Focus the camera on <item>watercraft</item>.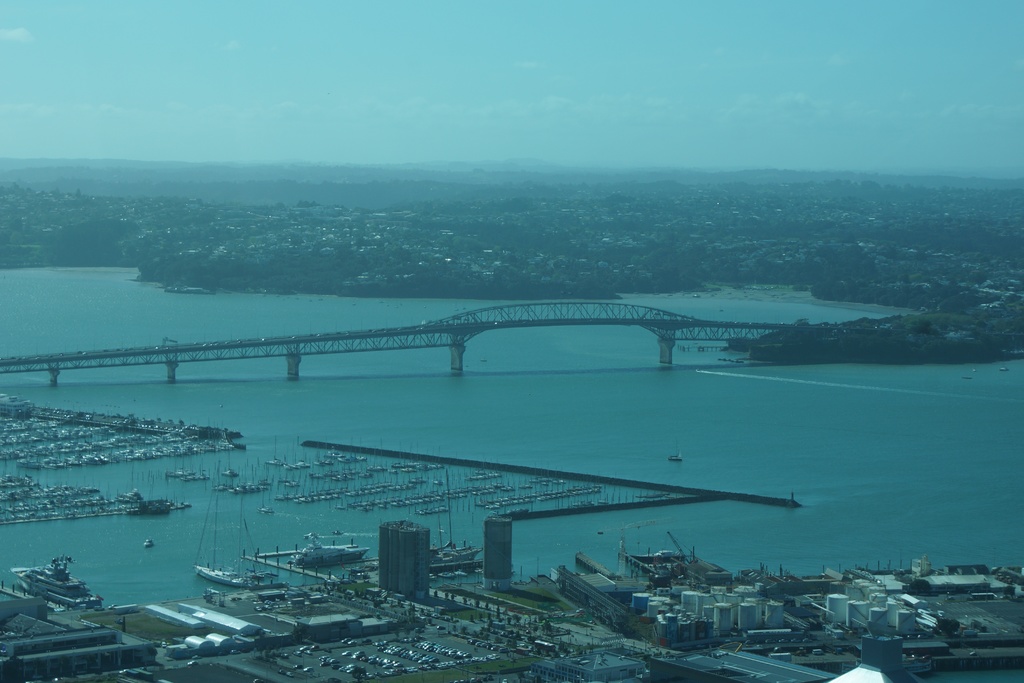
Focus region: 577:482:603:497.
